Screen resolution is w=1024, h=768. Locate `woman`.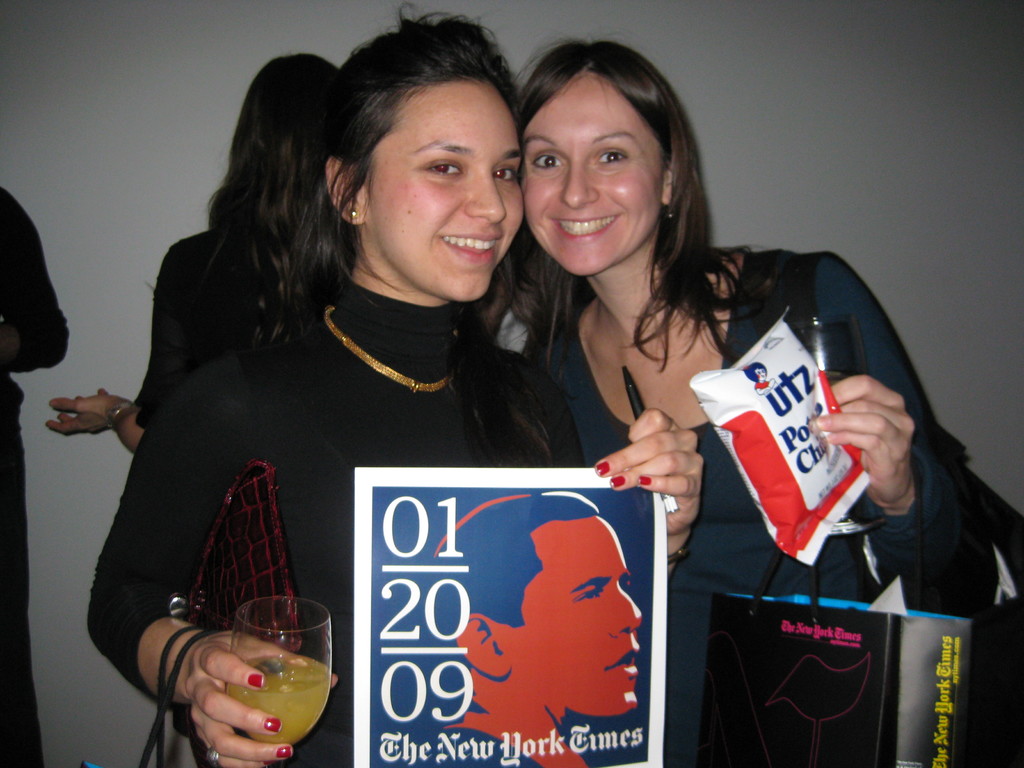
497:35:1004:767.
